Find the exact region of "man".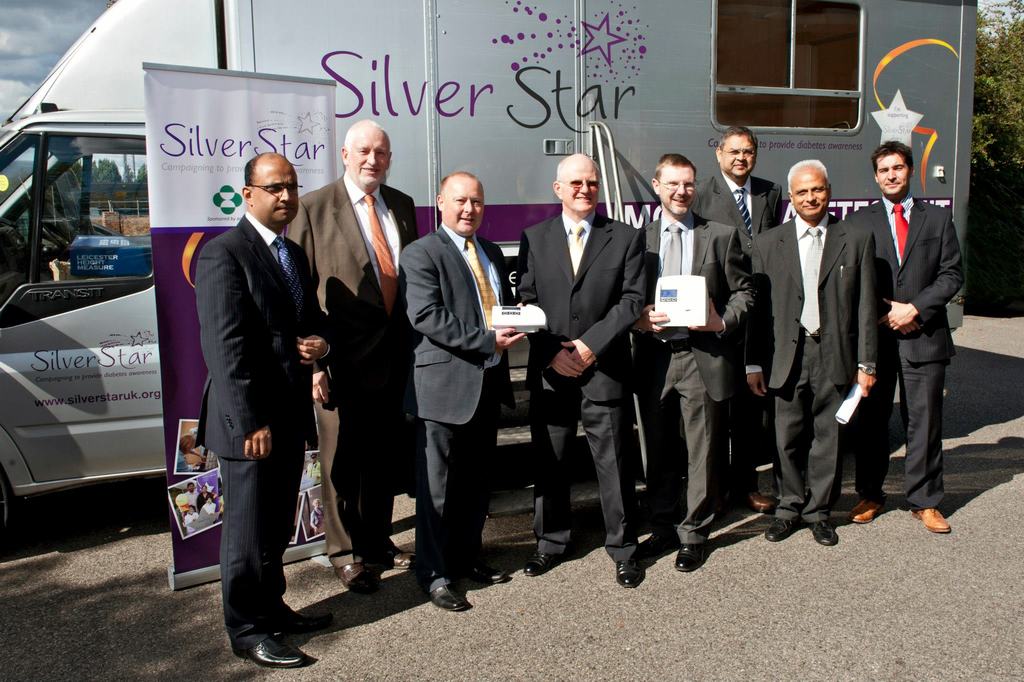
Exact region: [192,140,347,665].
